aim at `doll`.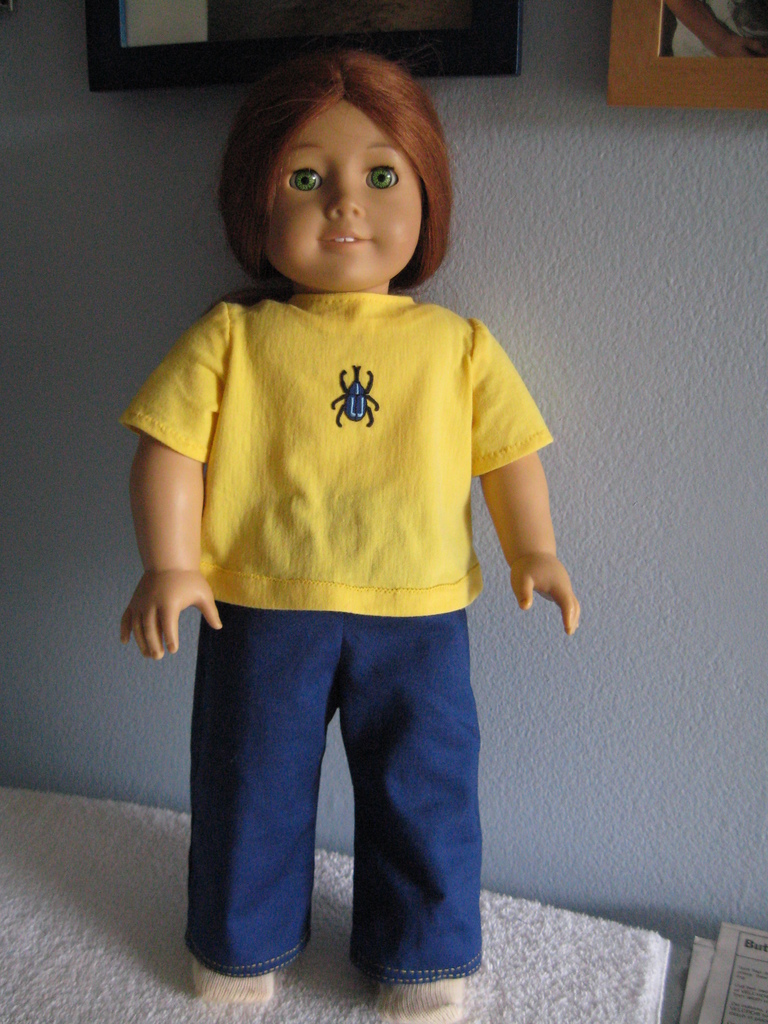
Aimed at bbox=(108, 67, 583, 991).
